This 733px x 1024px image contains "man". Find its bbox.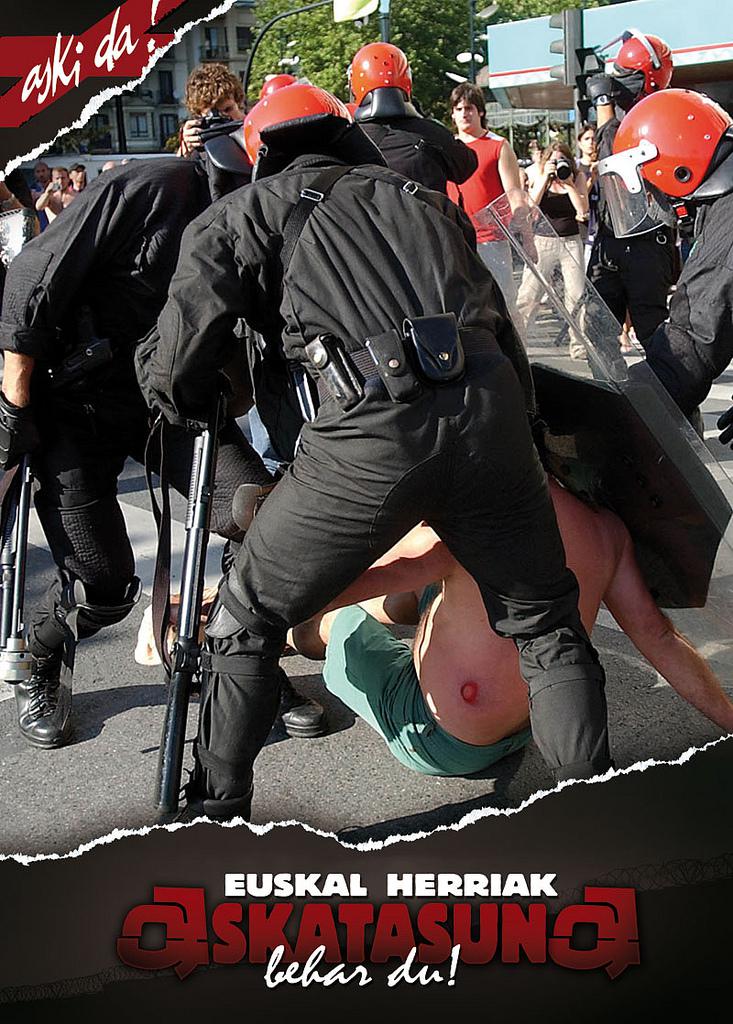
bbox=(353, 48, 478, 212).
